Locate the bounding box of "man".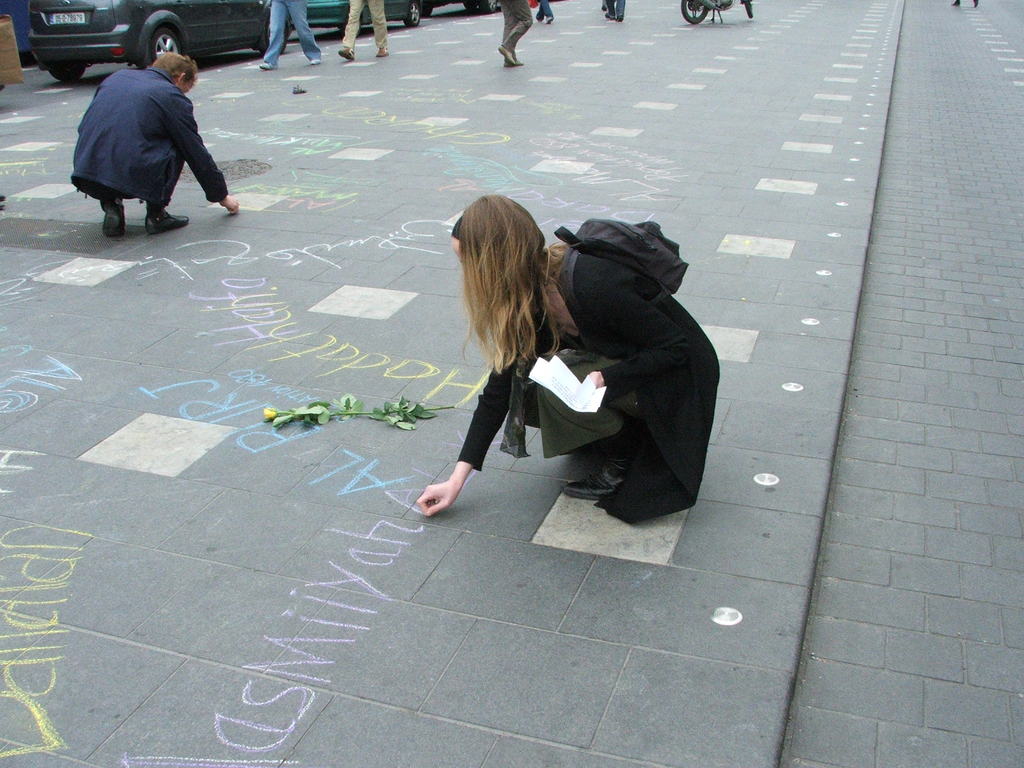
Bounding box: BBox(69, 51, 237, 240).
